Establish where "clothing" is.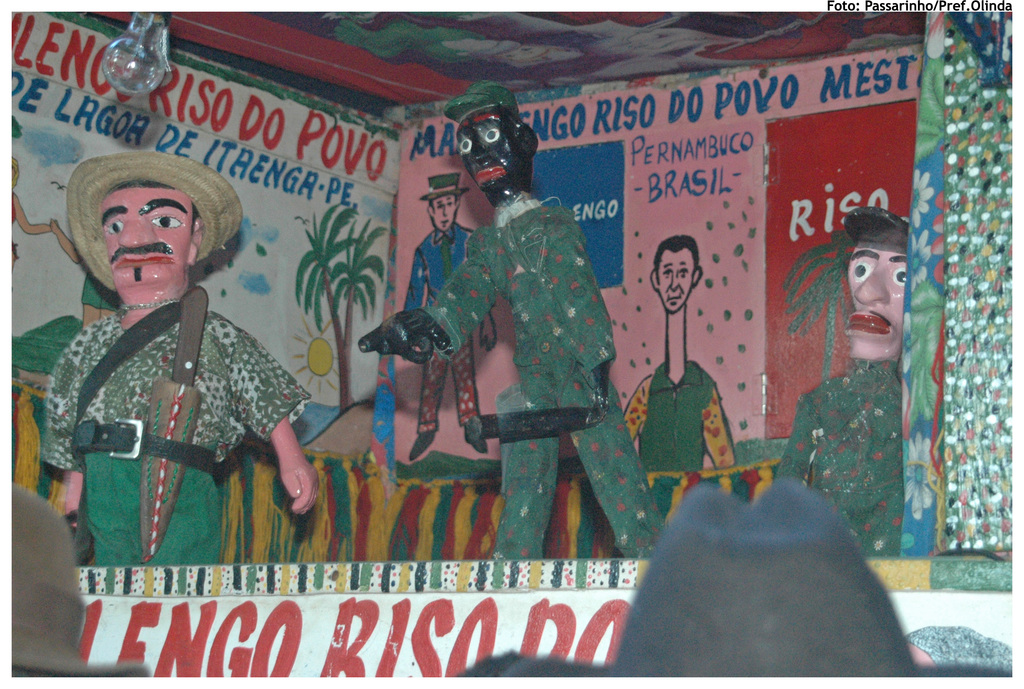
Established at [768, 360, 906, 553].
